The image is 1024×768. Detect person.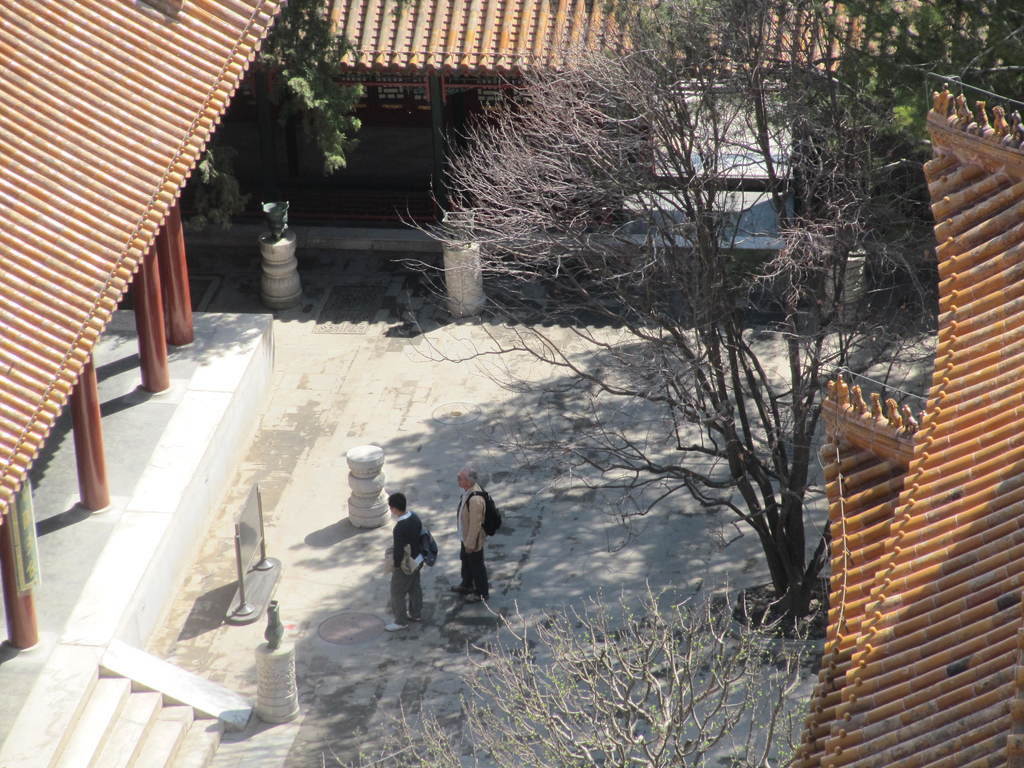
Detection: [451, 466, 492, 602].
